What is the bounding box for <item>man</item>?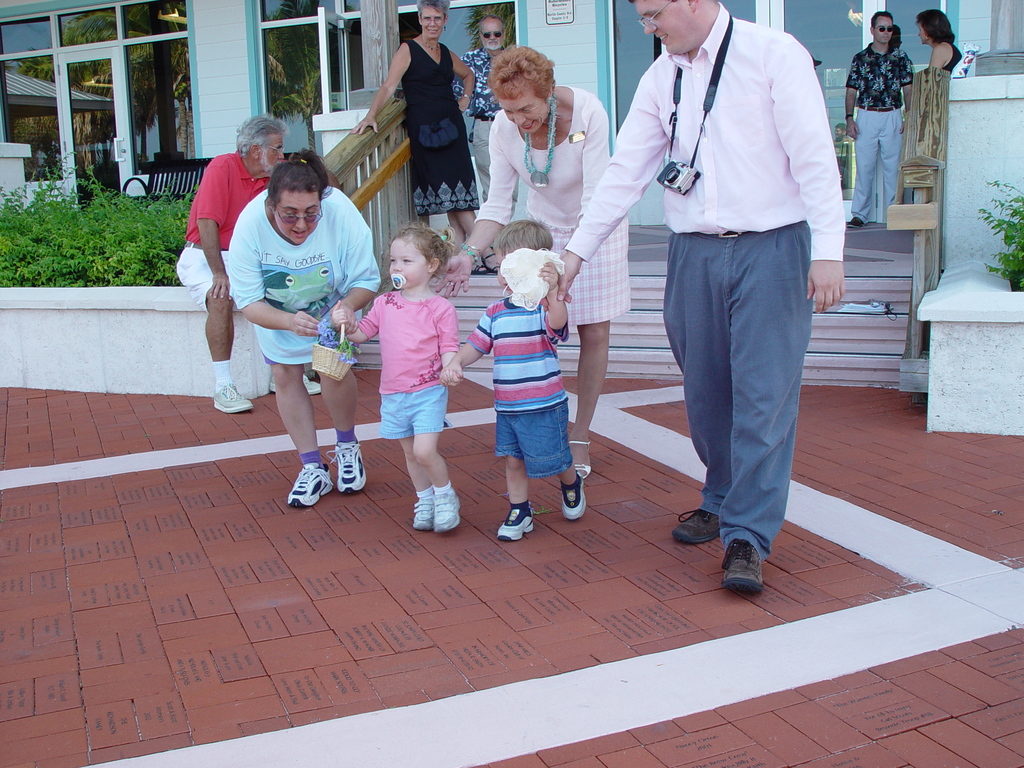
(left=173, top=108, right=317, bottom=418).
